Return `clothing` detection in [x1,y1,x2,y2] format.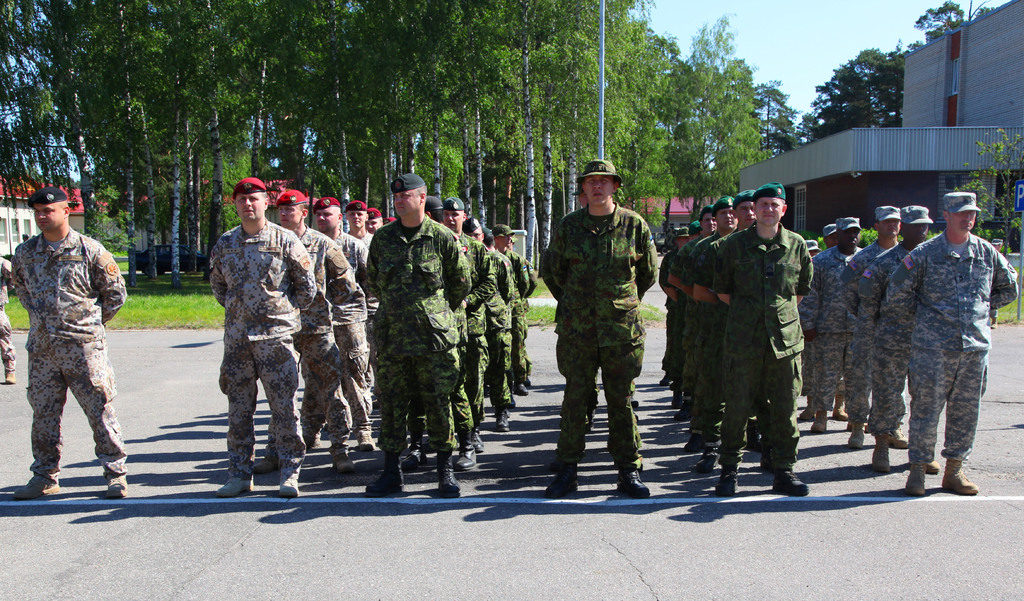
[844,243,888,417].
